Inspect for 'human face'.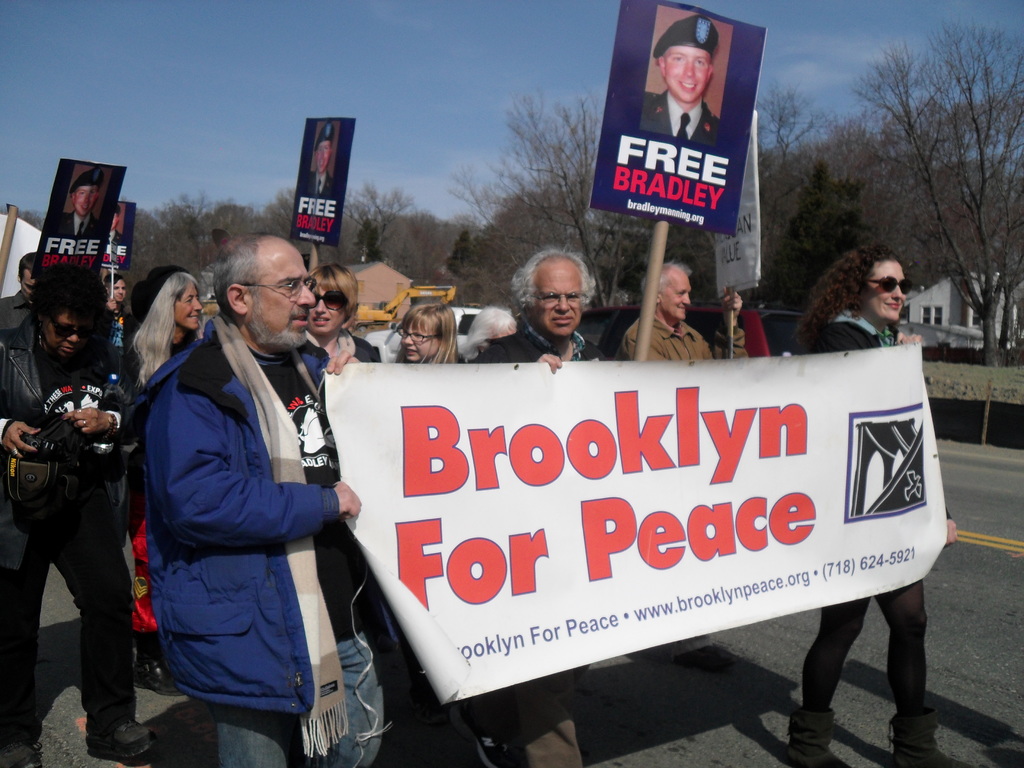
Inspection: x1=244 y1=241 x2=314 y2=342.
